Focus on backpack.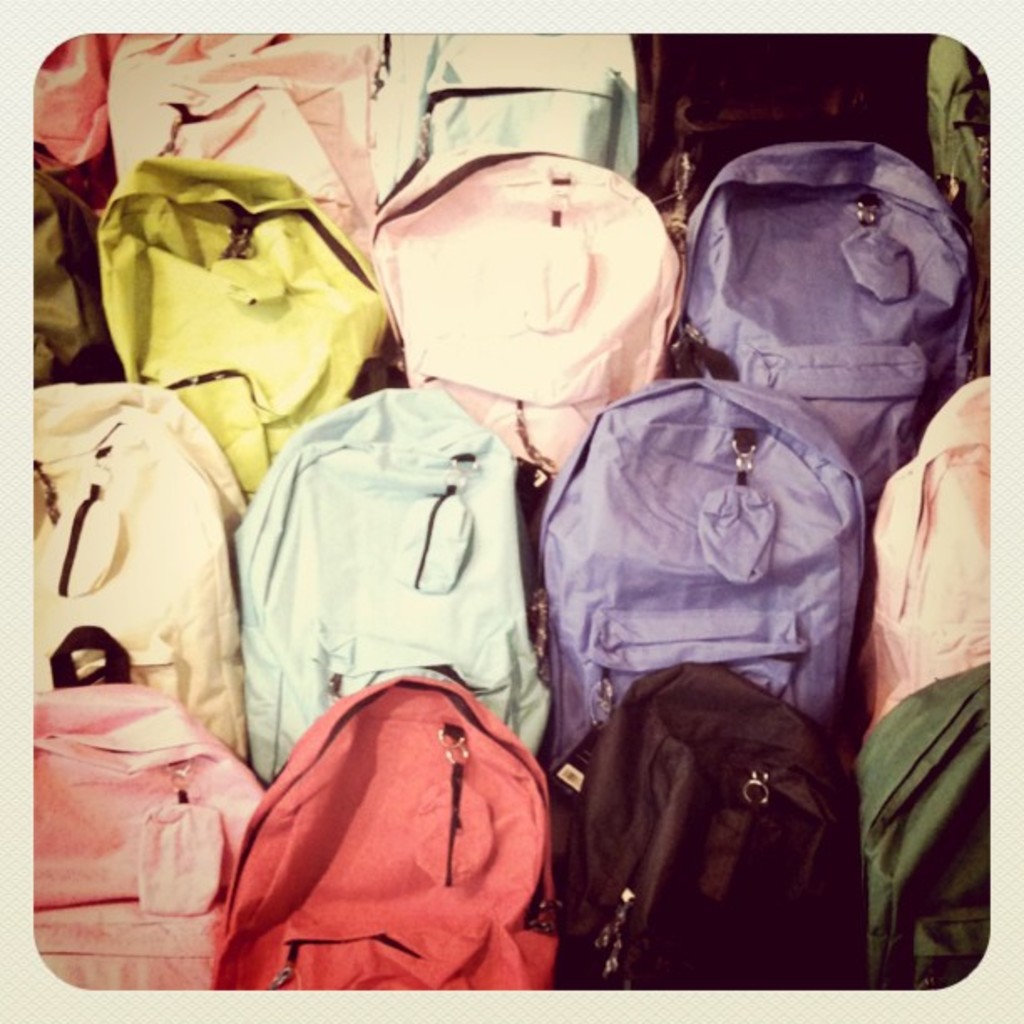
Focused at box=[22, 403, 271, 780].
